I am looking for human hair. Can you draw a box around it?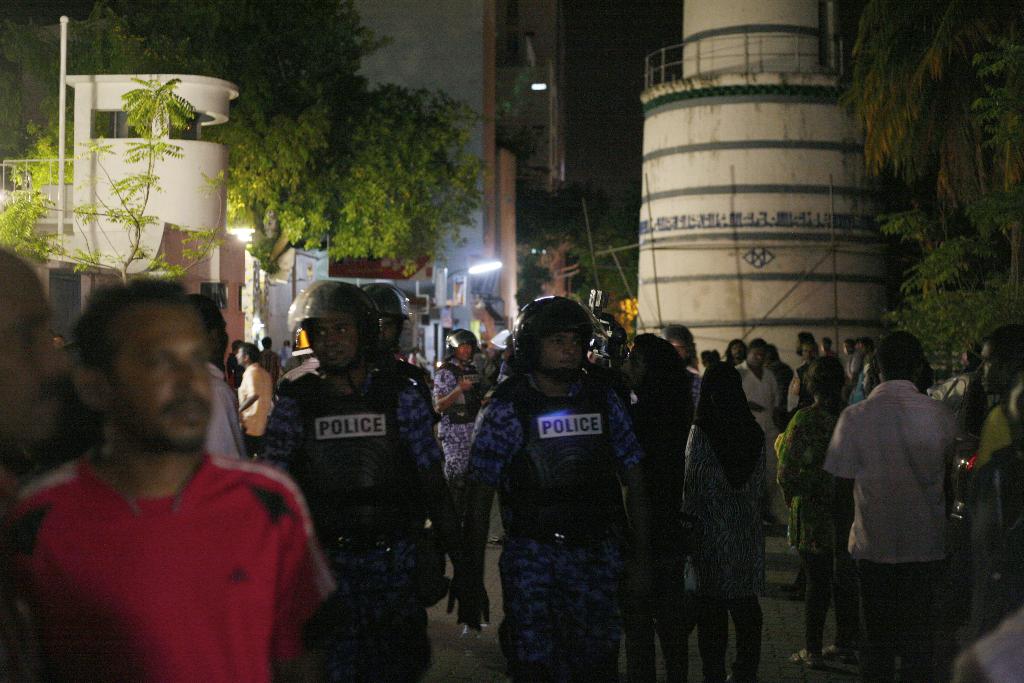
Sure, the bounding box is (351,313,372,333).
